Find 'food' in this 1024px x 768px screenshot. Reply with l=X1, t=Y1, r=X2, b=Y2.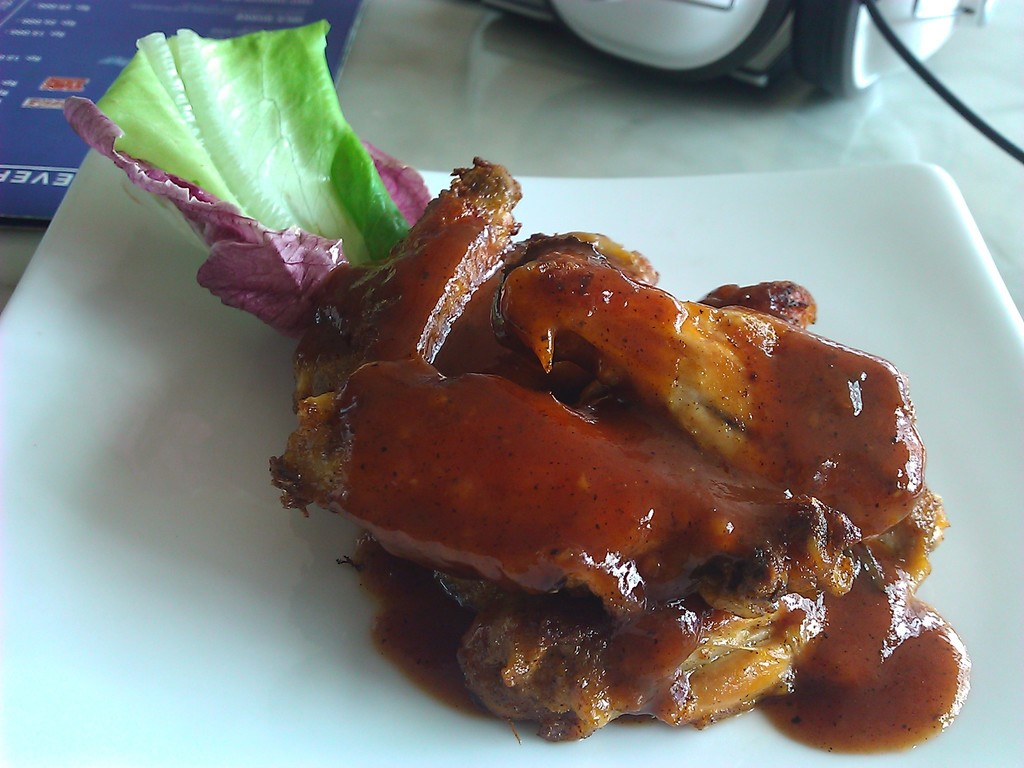
l=180, t=160, r=968, b=756.
